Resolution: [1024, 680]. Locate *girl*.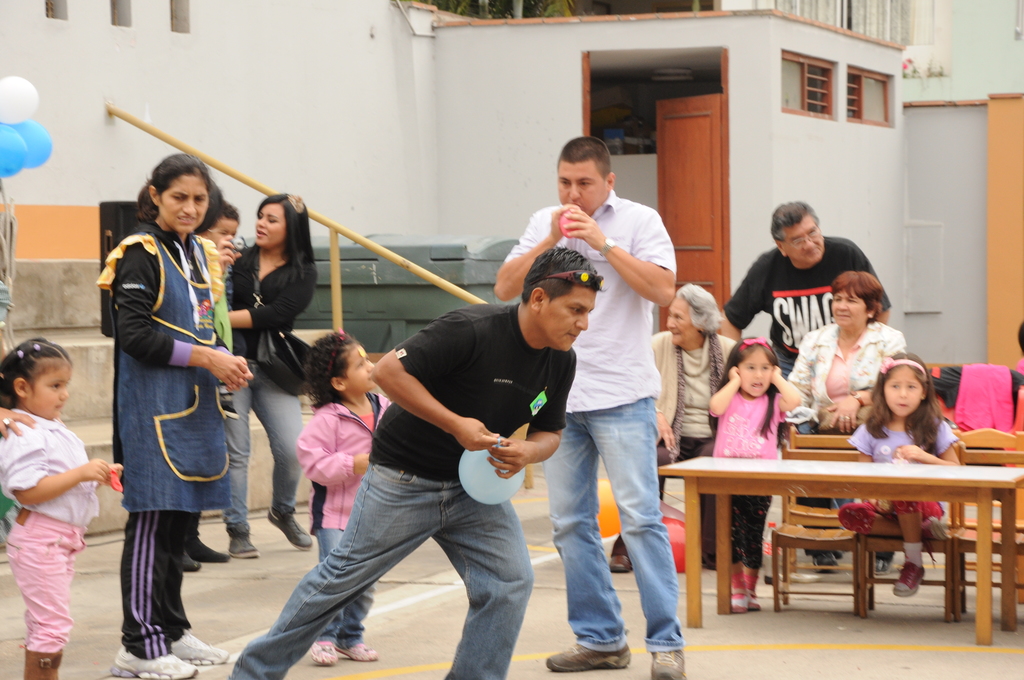
{"x1": 287, "y1": 330, "x2": 395, "y2": 667}.
